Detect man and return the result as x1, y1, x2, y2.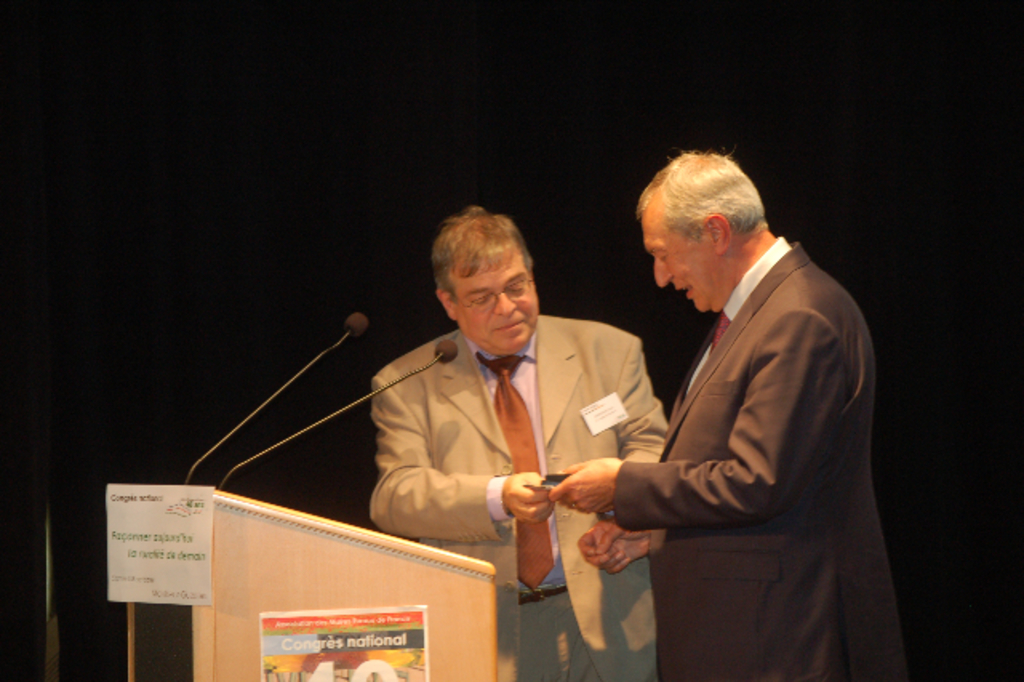
358, 205, 672, 680.
